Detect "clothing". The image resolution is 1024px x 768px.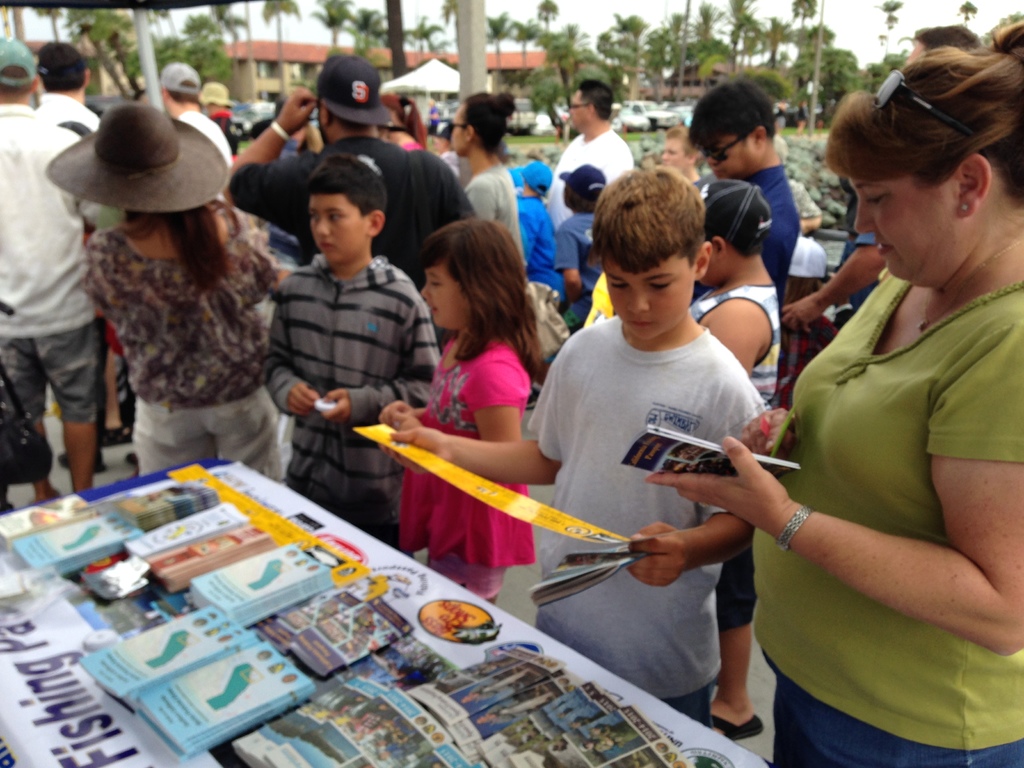
(left=557, top=213, right=601, bottom=304).
